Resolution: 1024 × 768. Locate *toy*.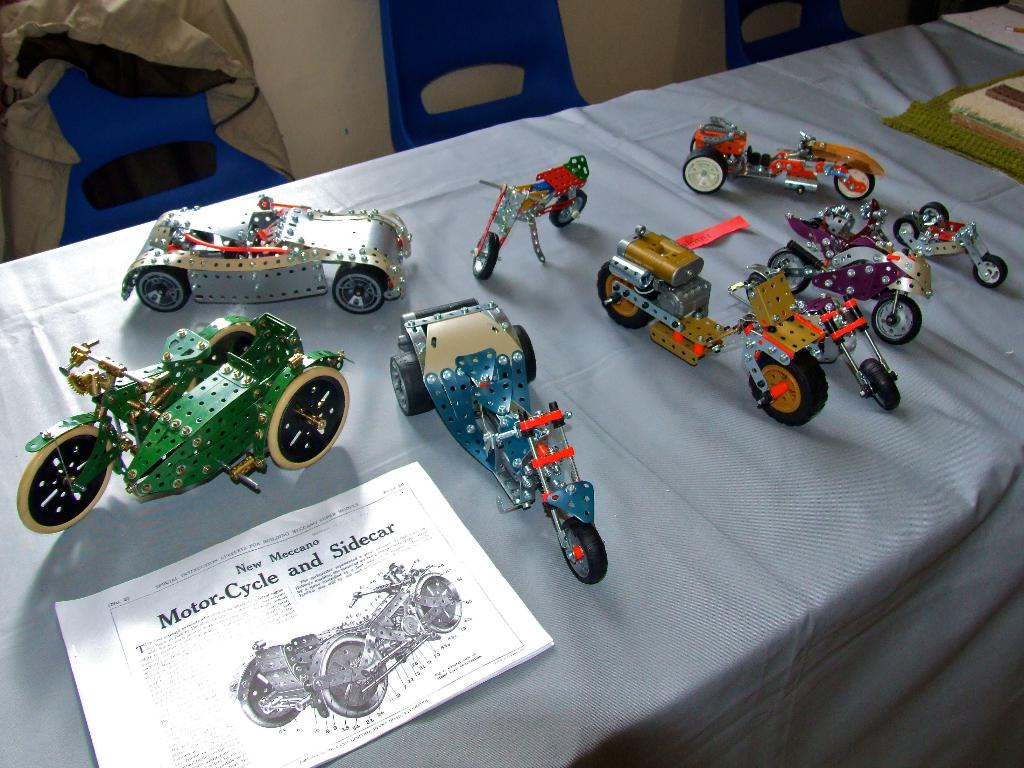
<box>322,561,468,708</box>.
